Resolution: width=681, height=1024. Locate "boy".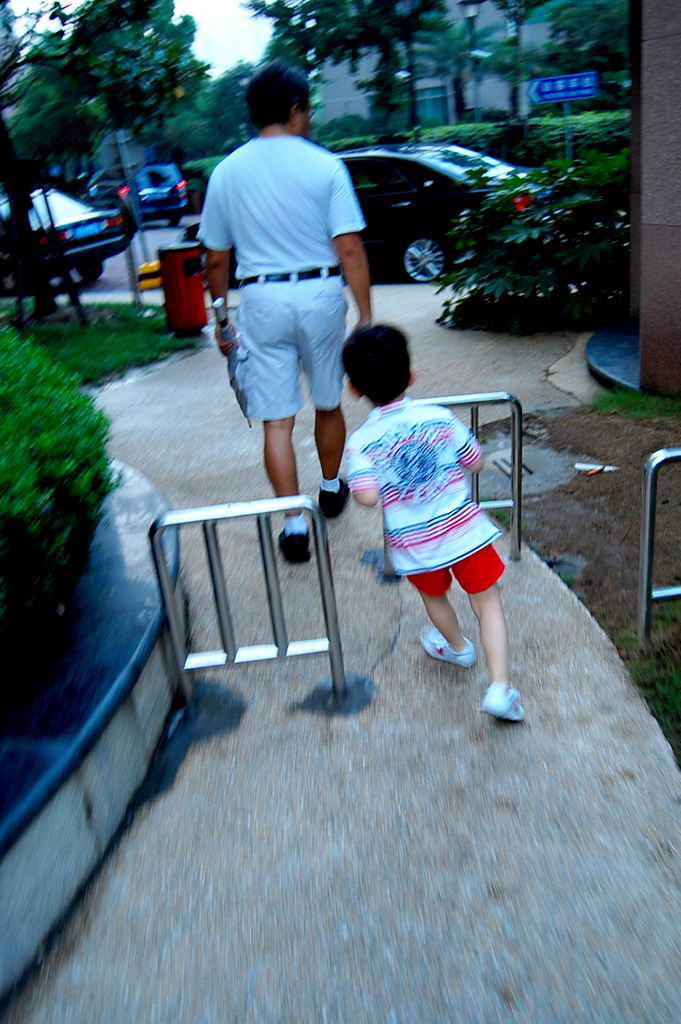
detection(324, 332, 545, 714).
